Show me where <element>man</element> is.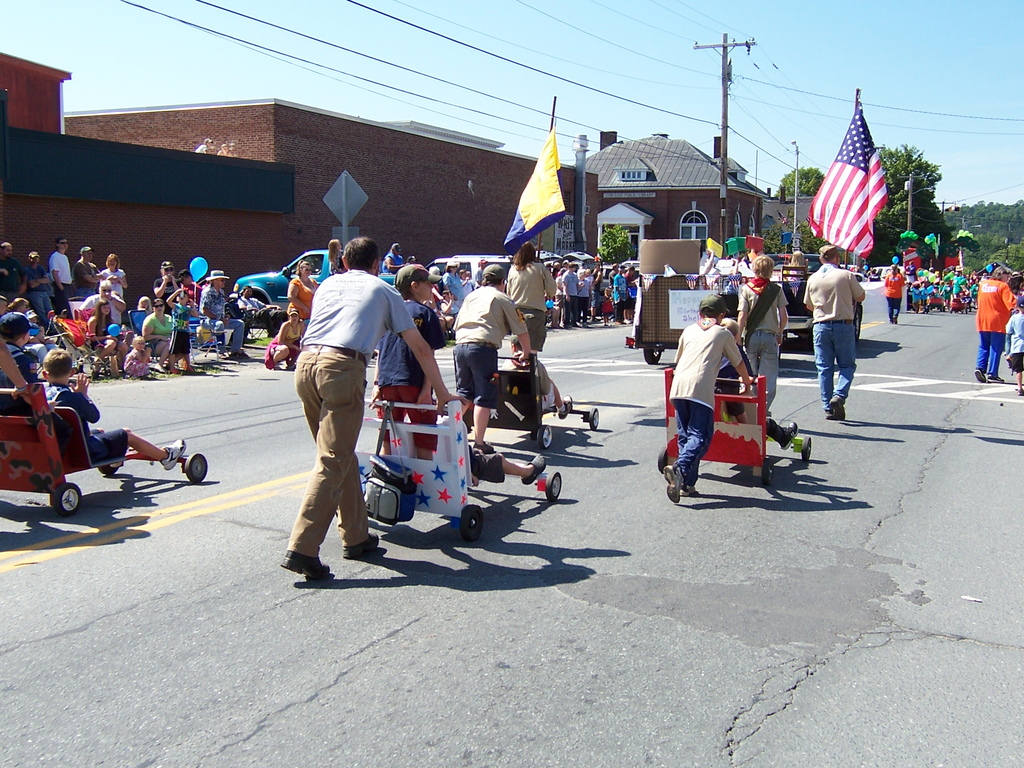
<element>man</element> is at detection(282, 257, 452, 577).
